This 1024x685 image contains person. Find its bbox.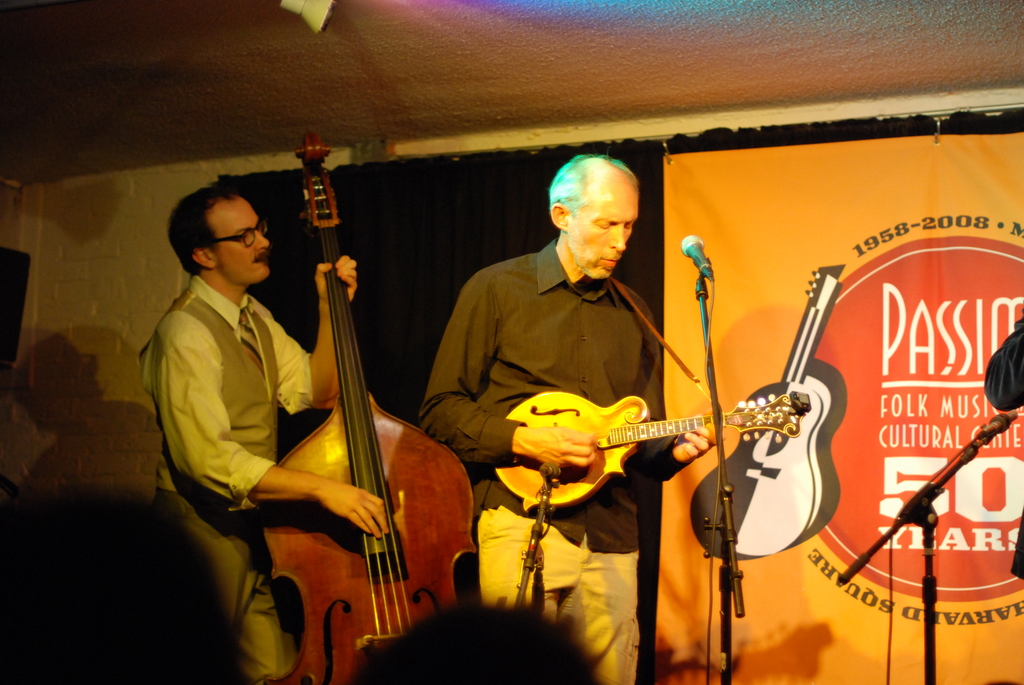
133 182 390 684.
